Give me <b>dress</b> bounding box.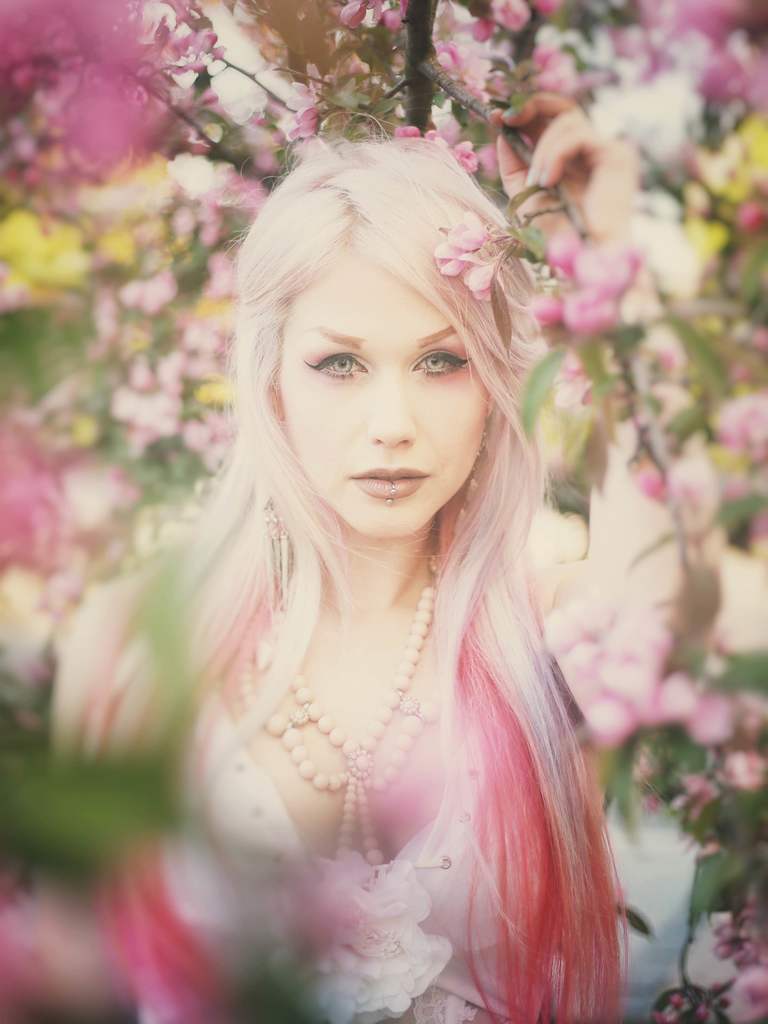
Rect(100, 575, 577, 1023).
